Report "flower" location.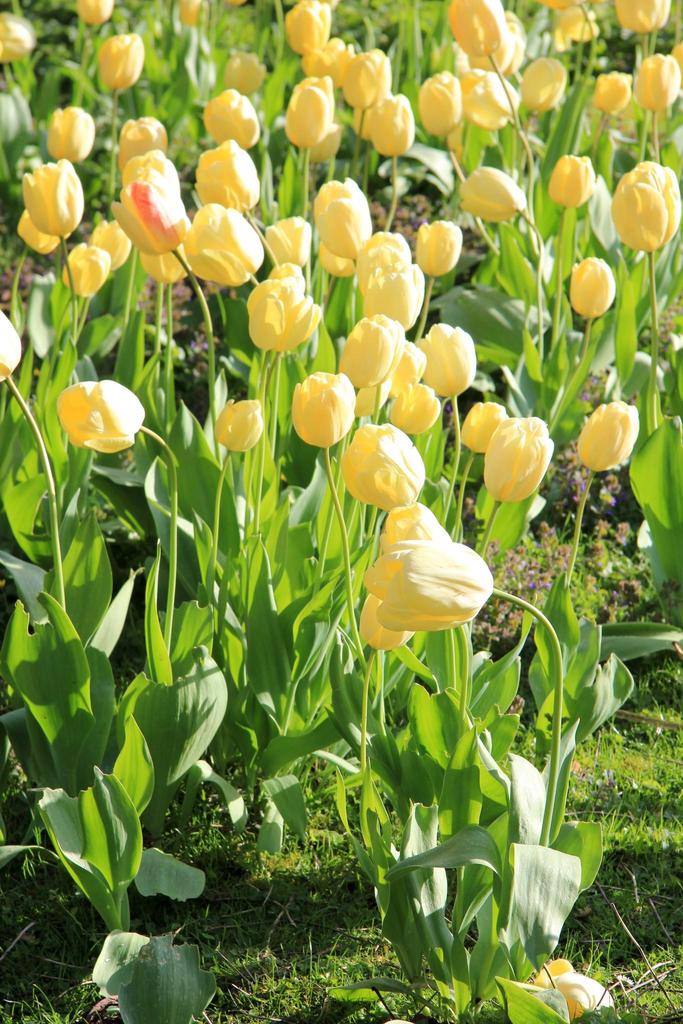
Report: [left=584, top=68, right=636, bottom=118].
